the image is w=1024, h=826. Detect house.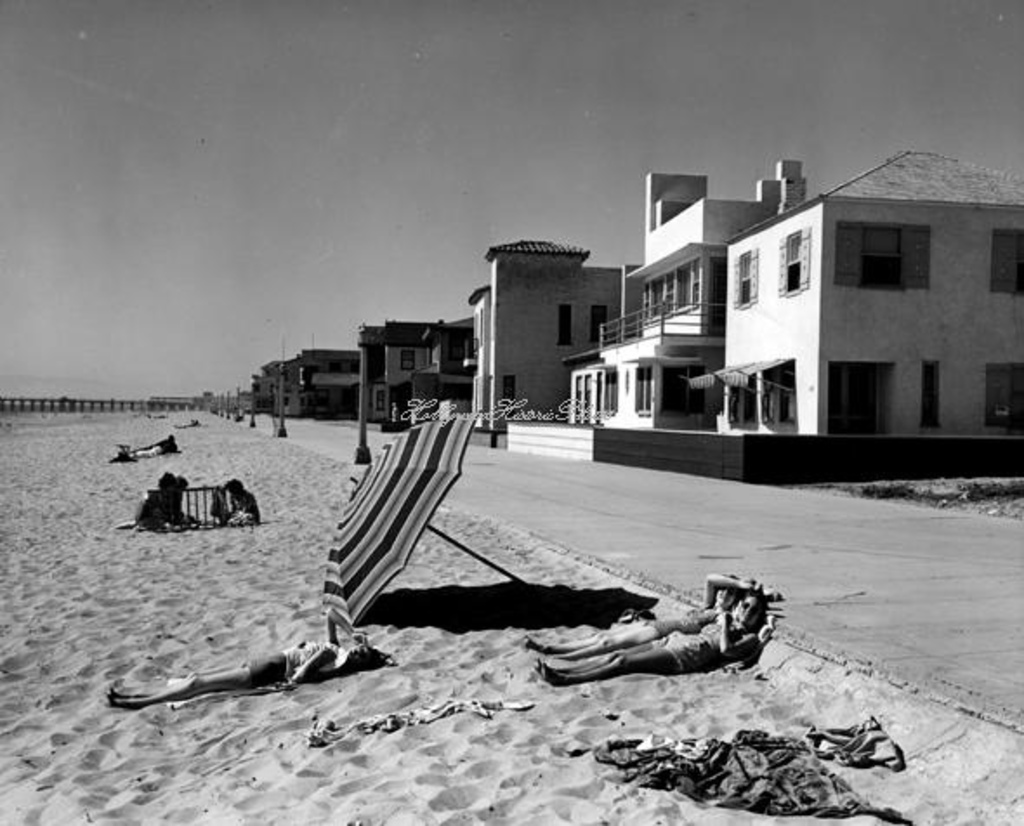
Detection: 592 170 783 469.
